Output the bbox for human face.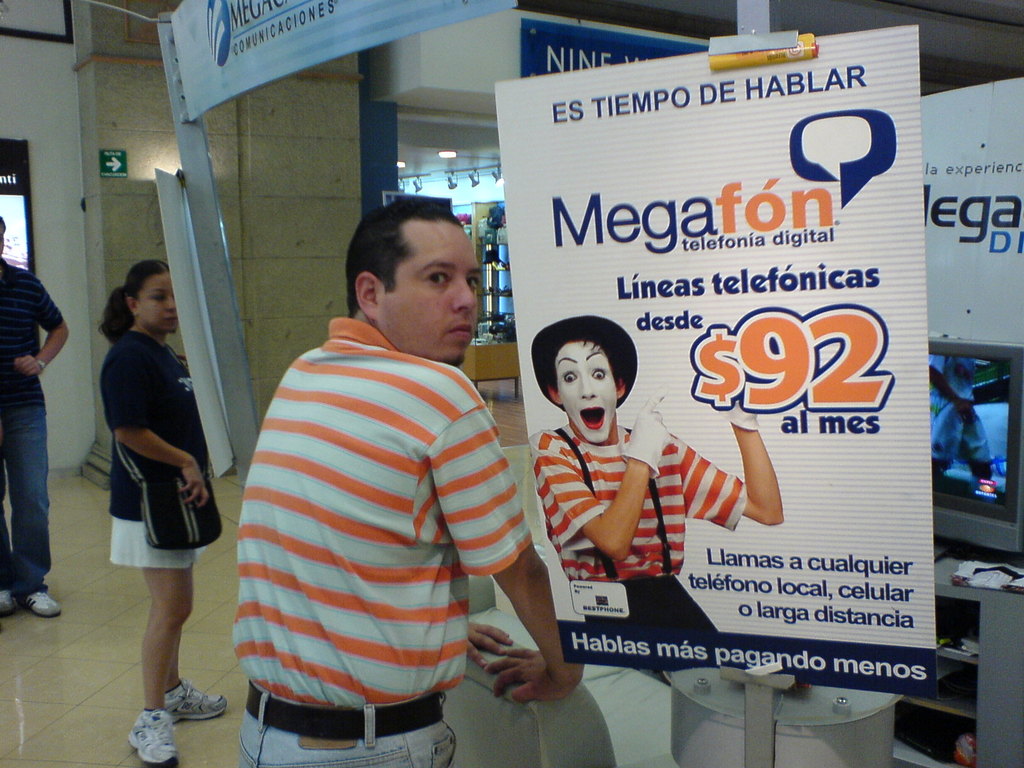
pyautogui.locateOnScreen(376, 233, 486, 365).
